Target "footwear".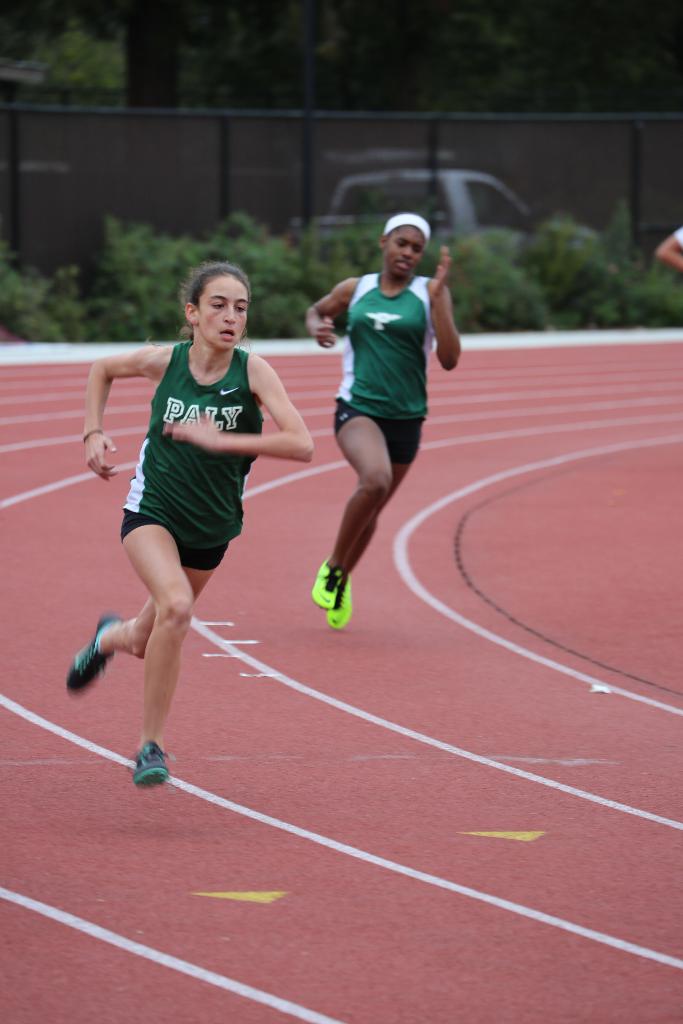
Target region: pyautogui.locateOnScreen(132, 737, 170, 785).
